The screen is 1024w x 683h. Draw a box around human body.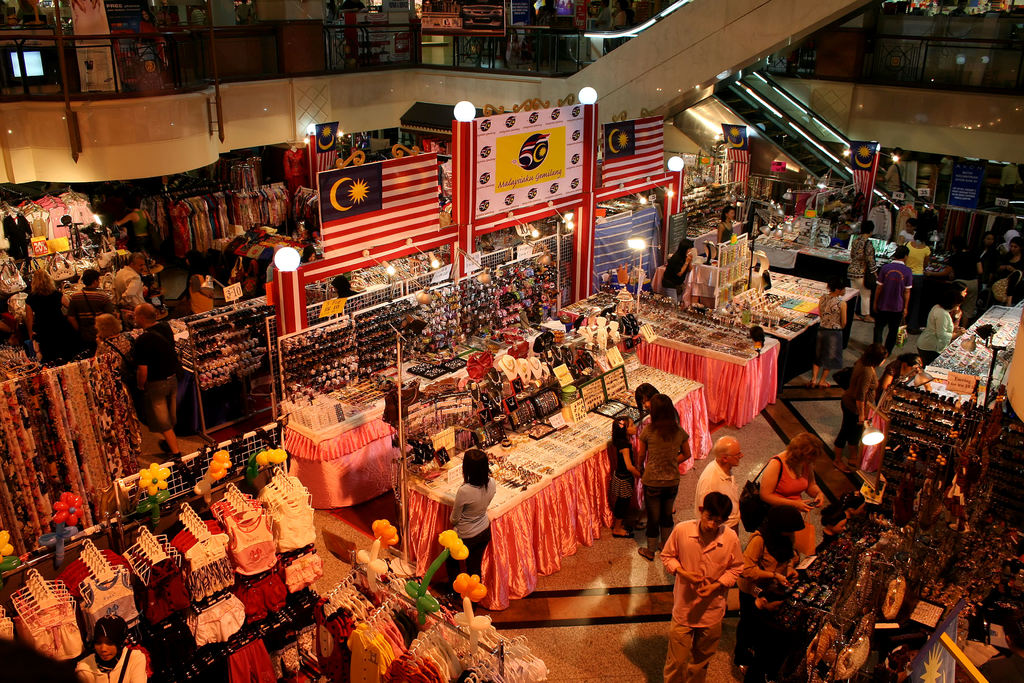
{"x1": 449, "y1": 438, "x2": 499, "y2": 601}.
